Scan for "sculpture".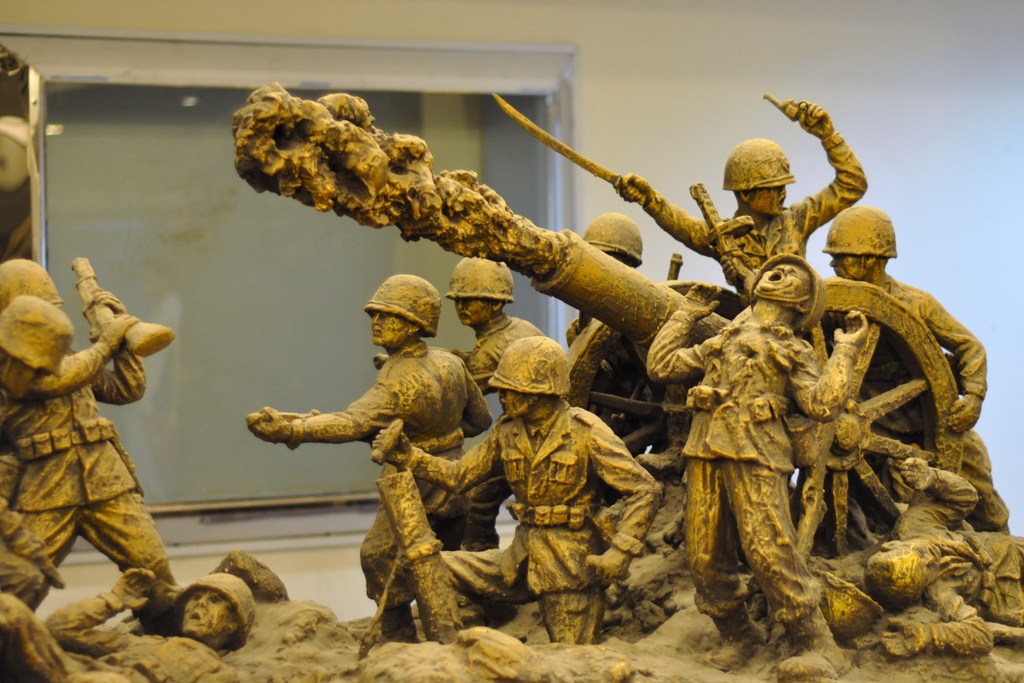
Scan result: left=0, top=247, right=82, bottom=497.
